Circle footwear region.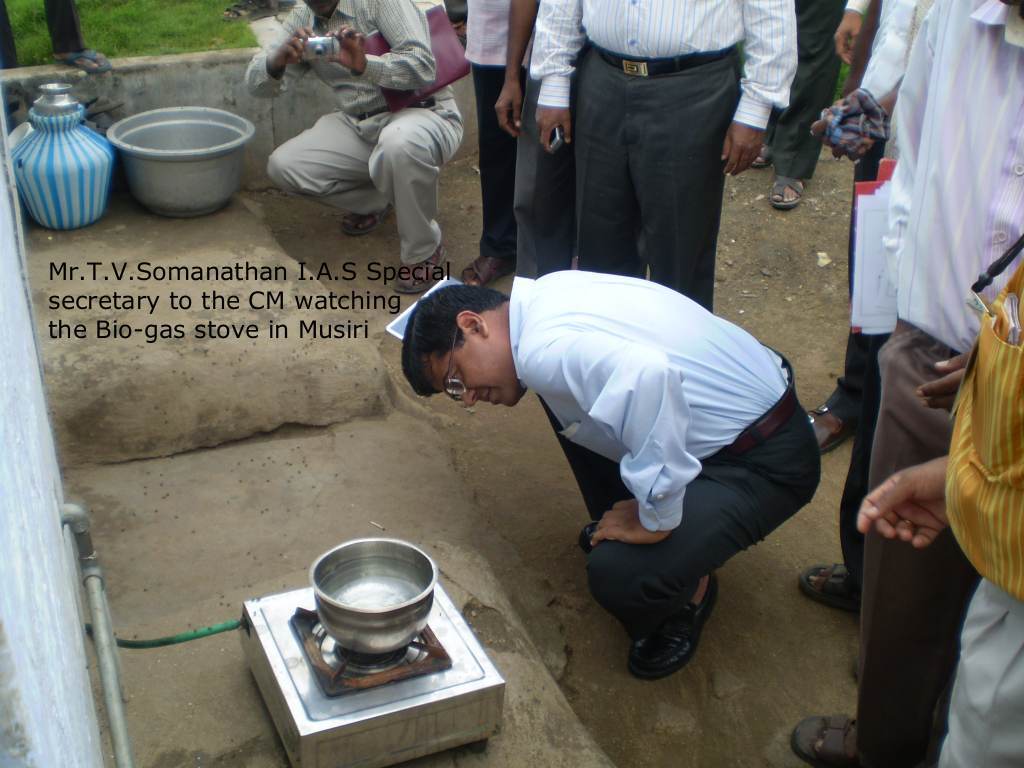
Region: rect(582, 521, 597, 552).
